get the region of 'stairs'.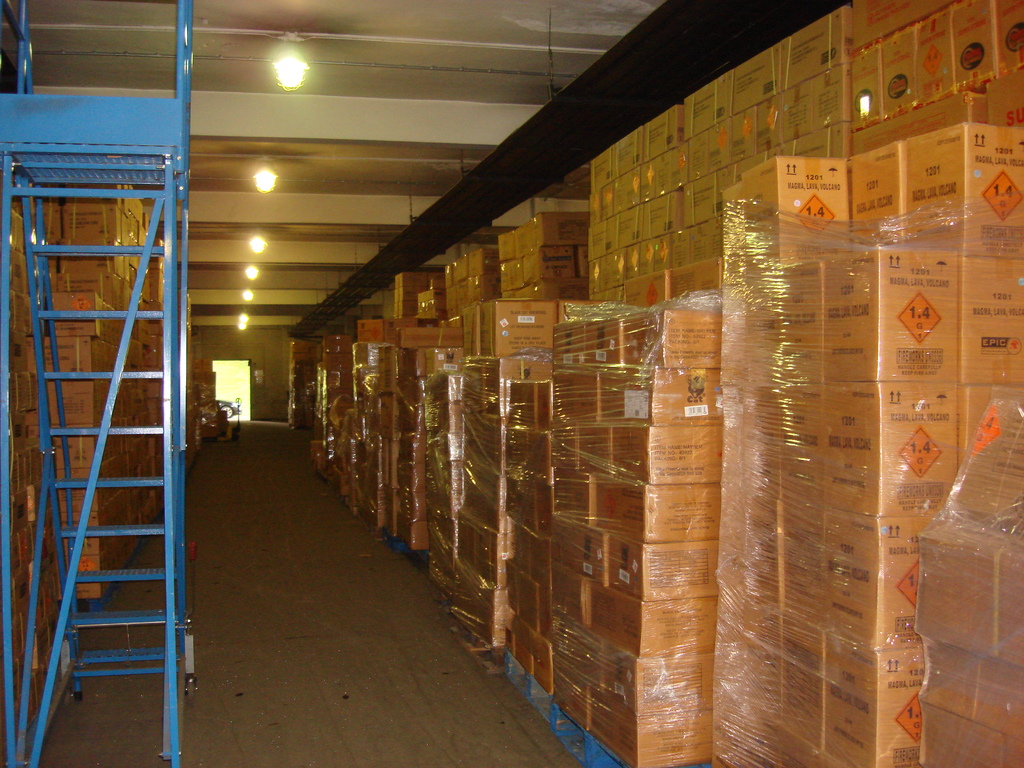
crop(33, 181, 181, 675).
